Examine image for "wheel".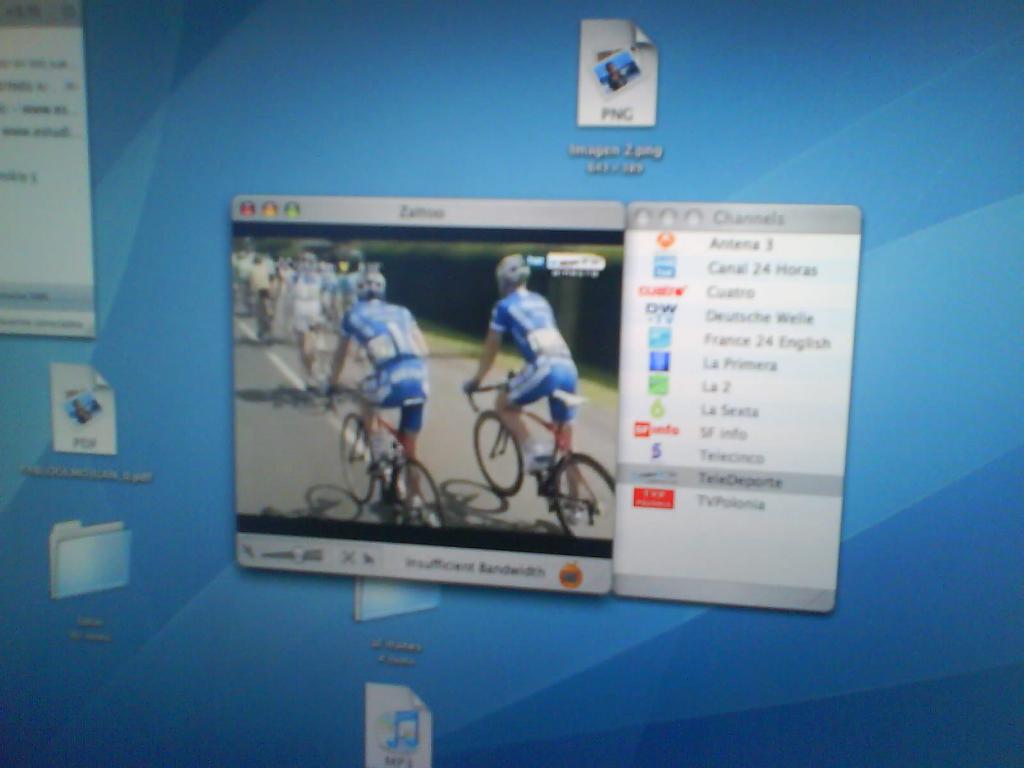
Examination result: l=384, t=455, r=444, b=534.
